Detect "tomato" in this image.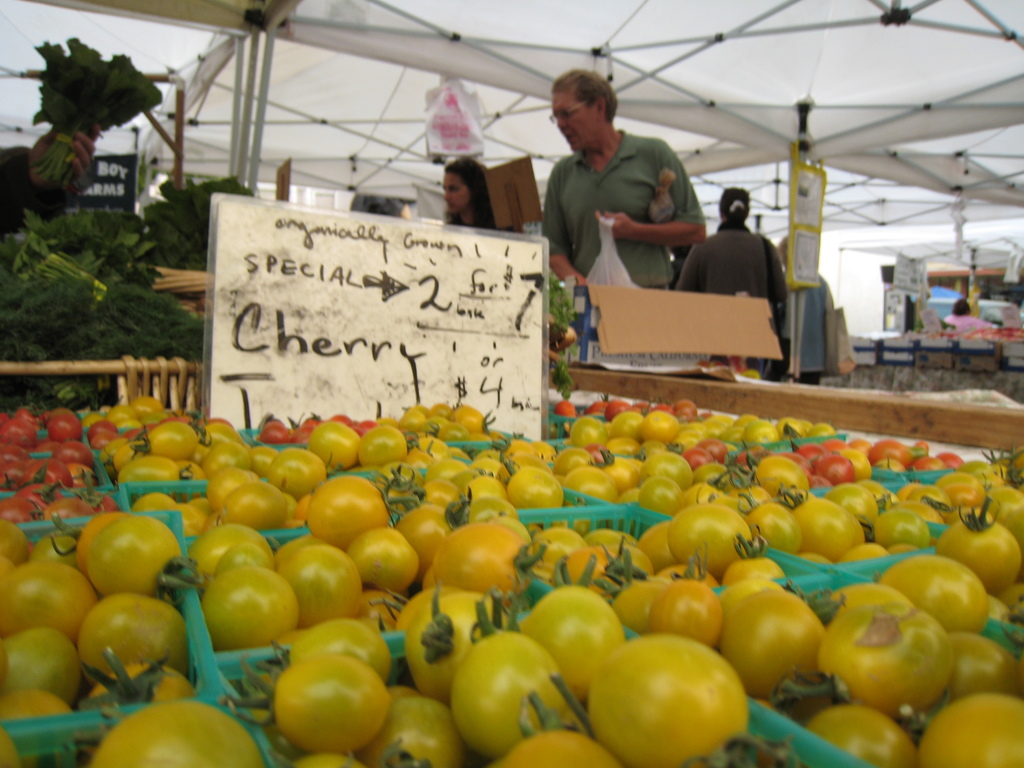
Detection: <bbox>284, 618, 397, 685</bbox>.
